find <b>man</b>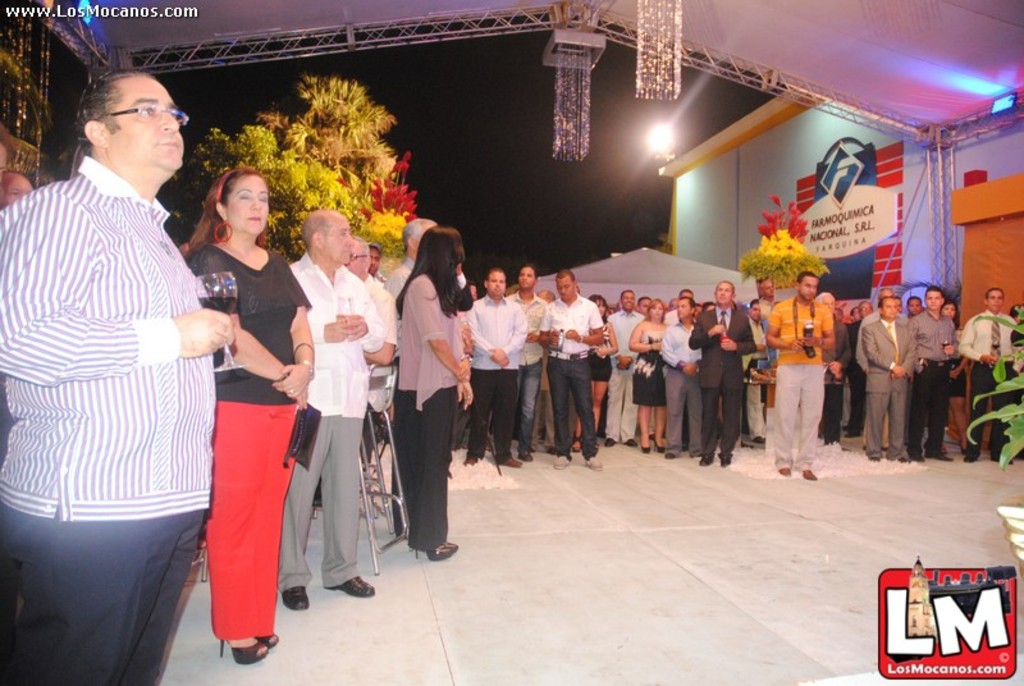
[462,267,522,466]
